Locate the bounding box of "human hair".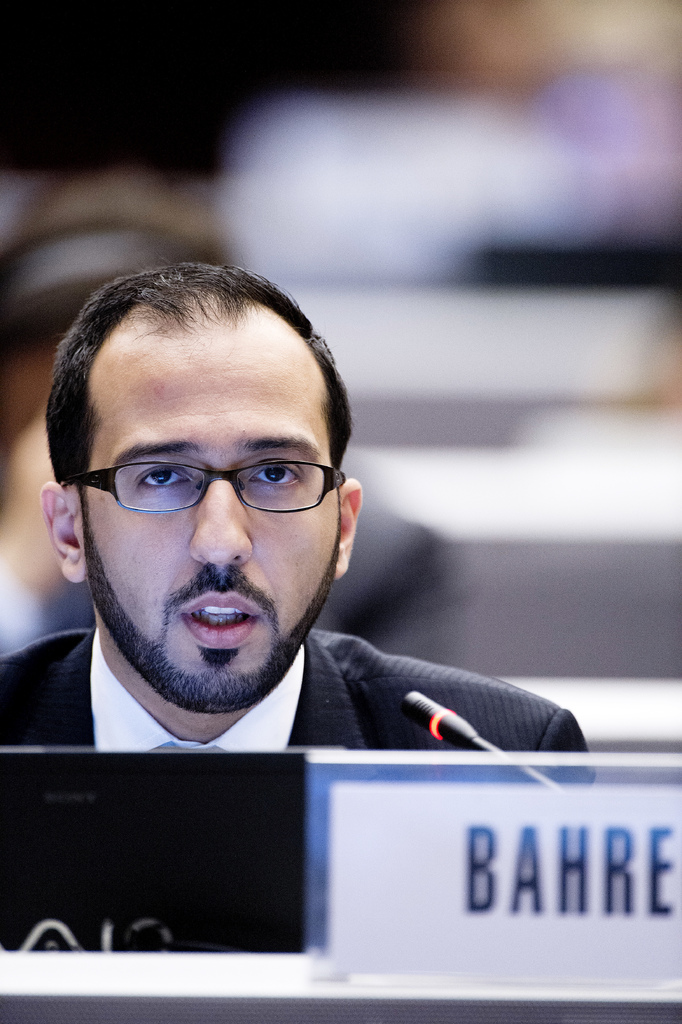
Bounding box: 45:294:372:589.
